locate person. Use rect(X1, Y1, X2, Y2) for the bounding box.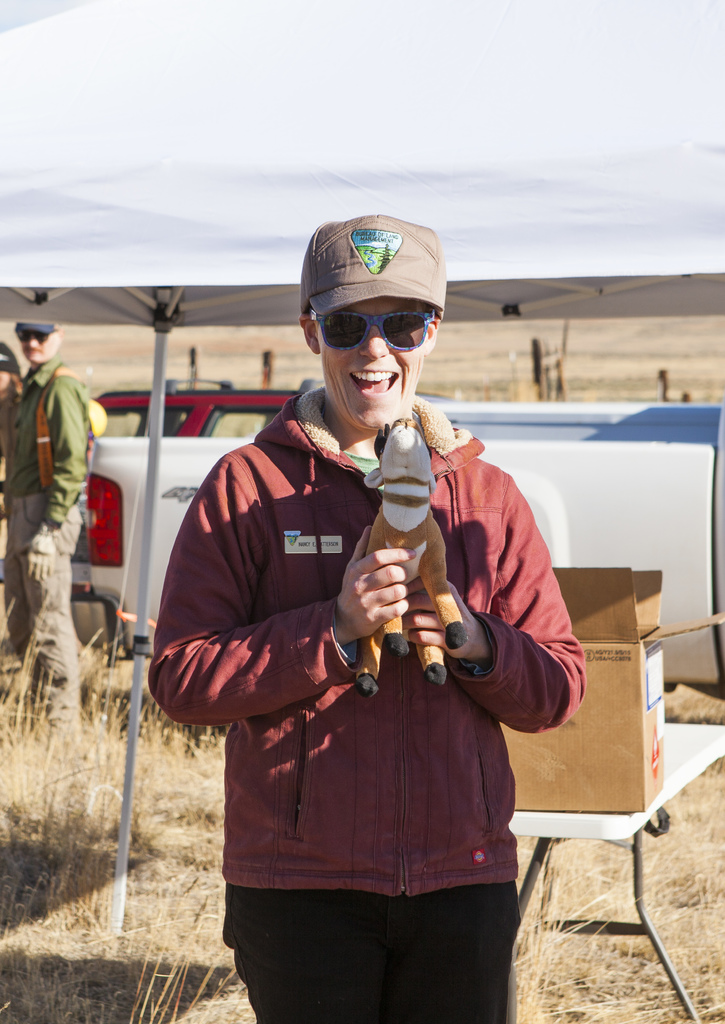
rect(13, 314, 97, 735).
